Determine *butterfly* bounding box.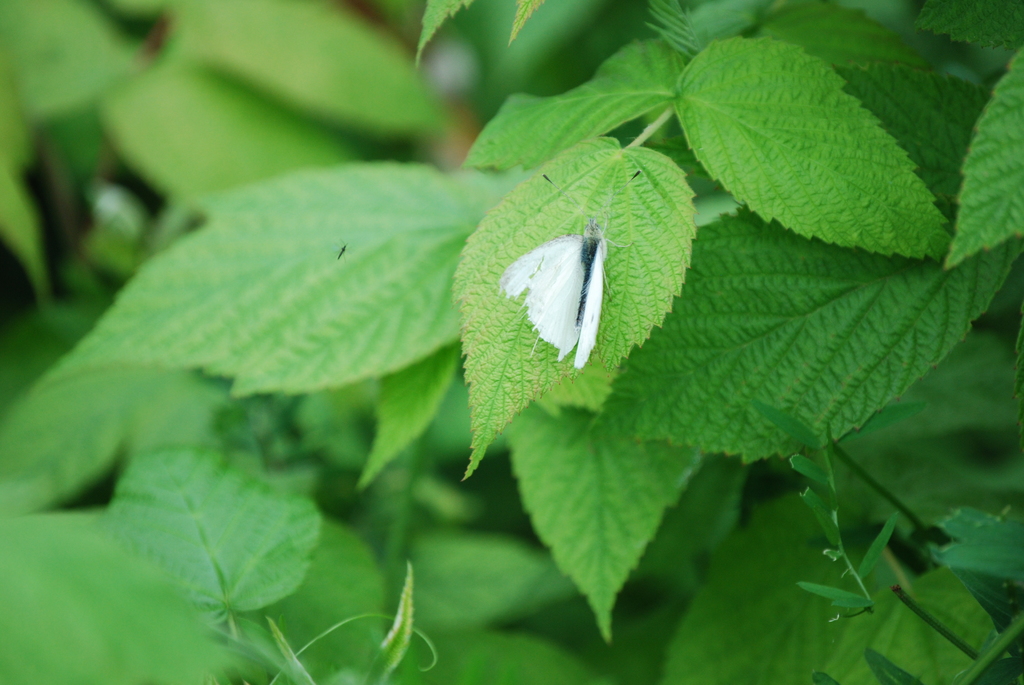
Determined: [left=492, top=201, right=643, bottom=383].
